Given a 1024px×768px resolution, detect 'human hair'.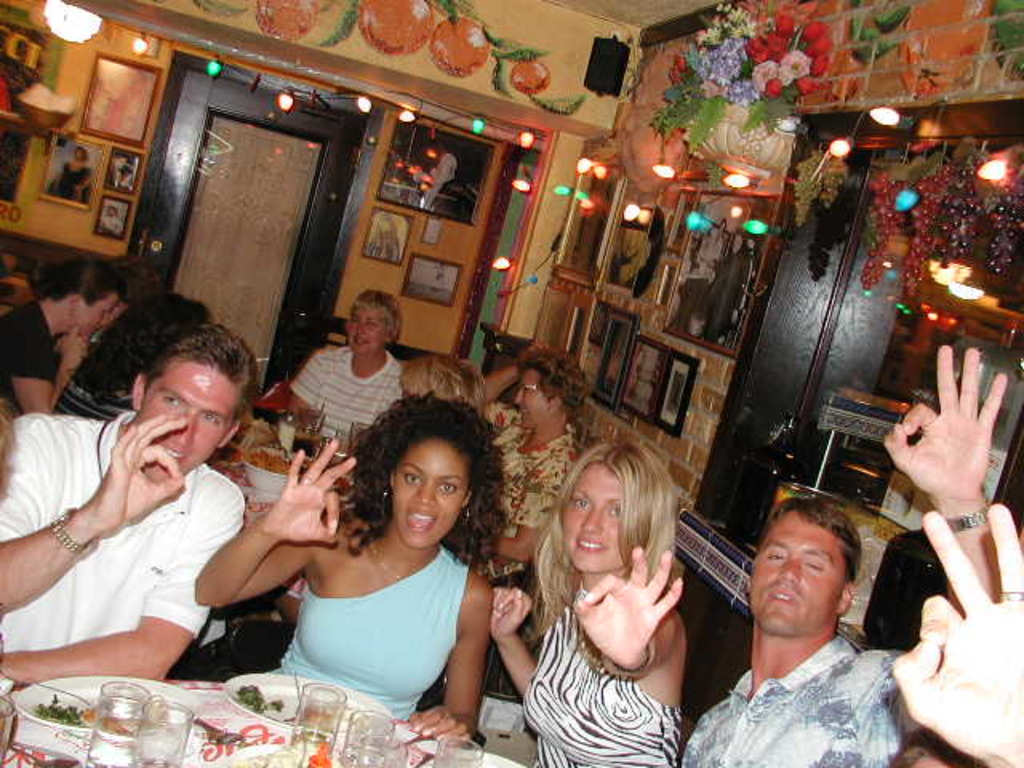
[152,318,262,408].
